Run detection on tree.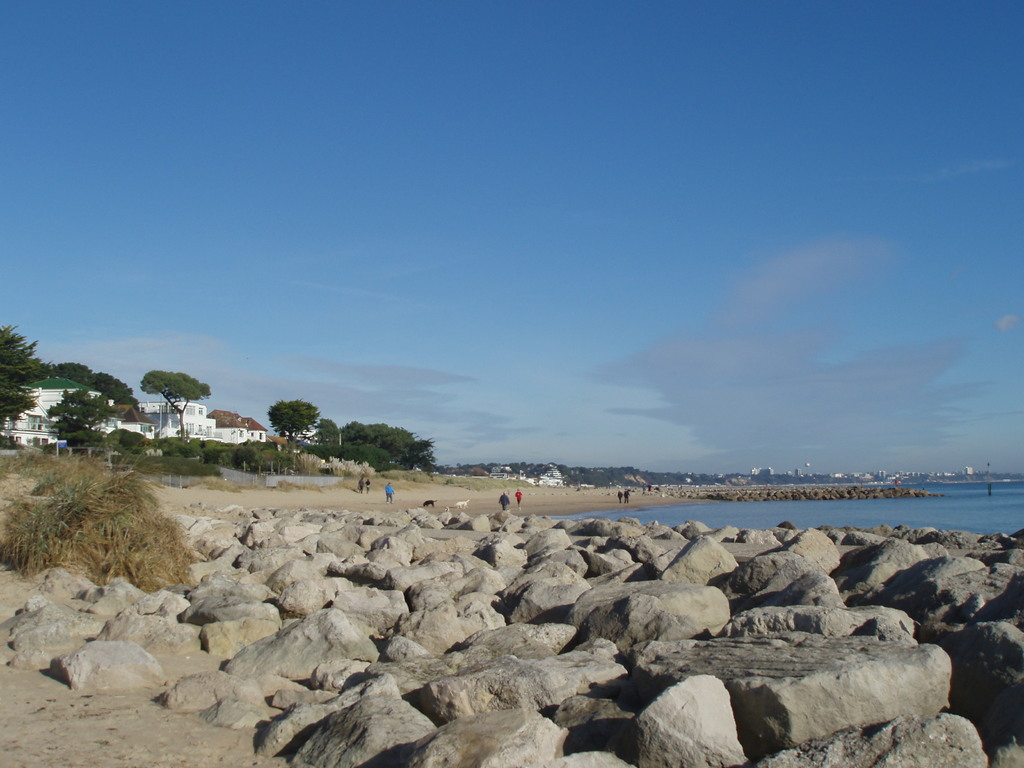
Result: bbox(319, 420, 344, 451).
